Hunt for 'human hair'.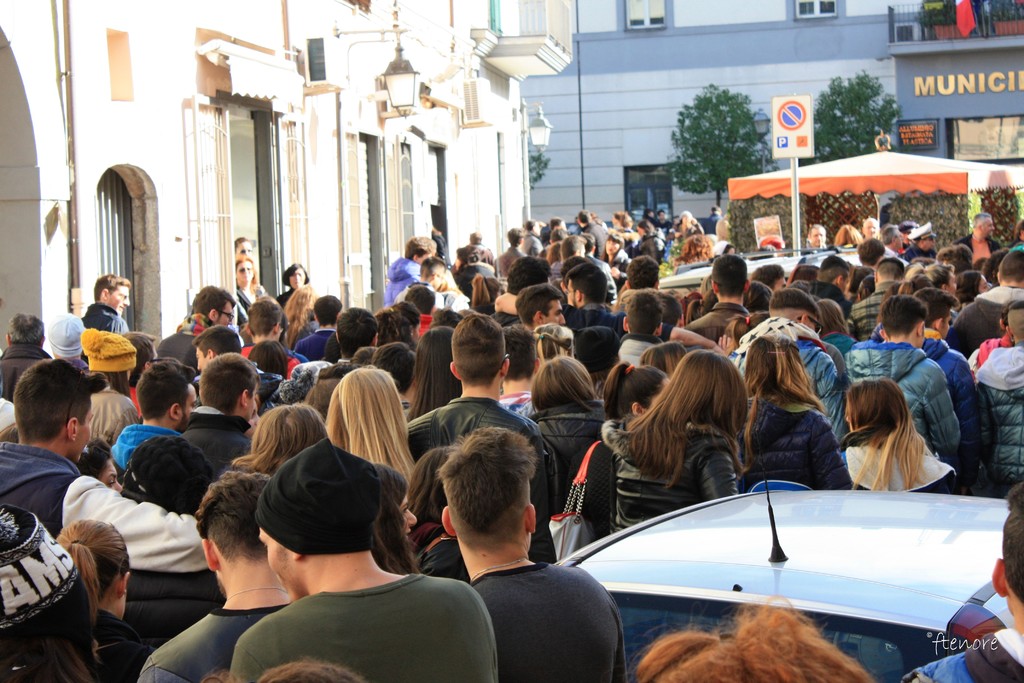
Hunted down at bbox=(402, 234, 441, 265).
